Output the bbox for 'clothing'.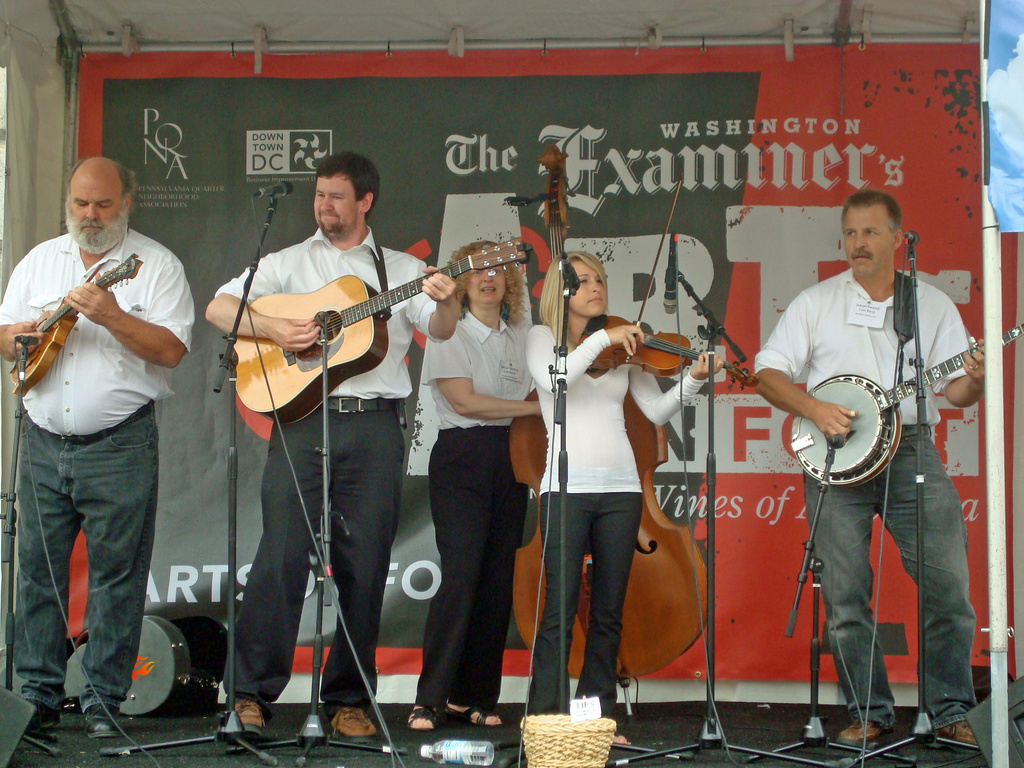
left=0, top=230, right=196, bottom=709.
